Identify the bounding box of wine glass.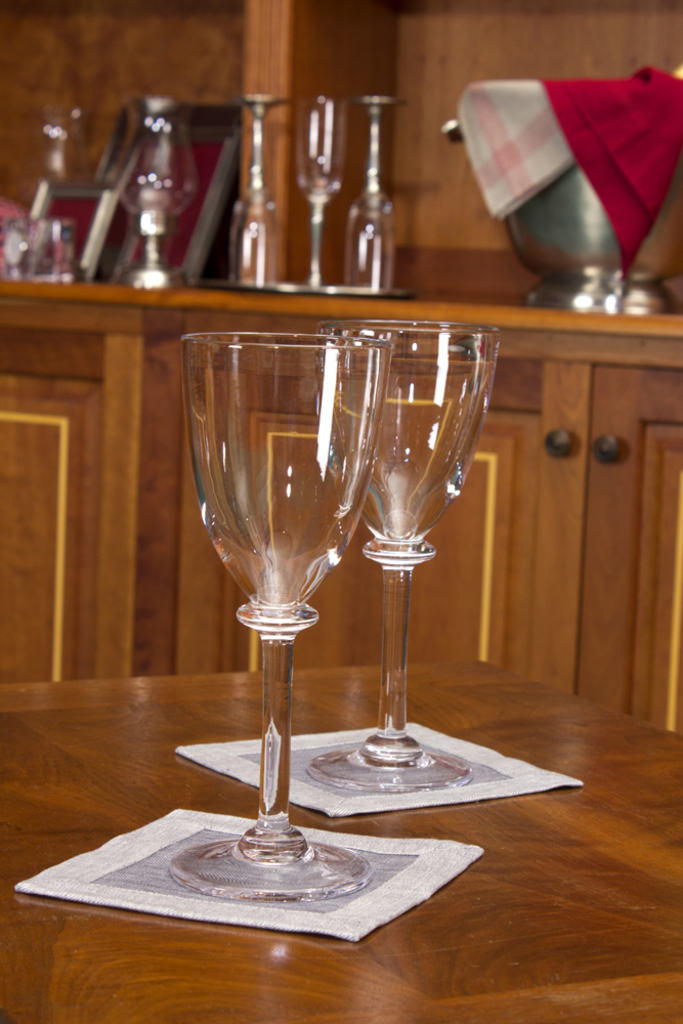
(106,94,201,290).
